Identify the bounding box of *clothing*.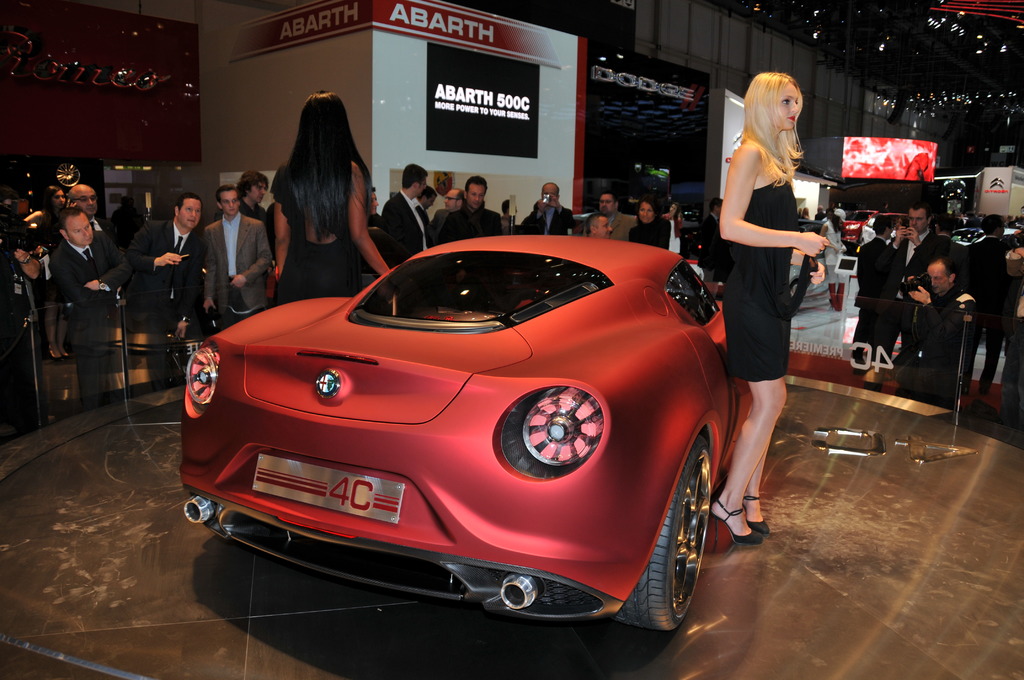
{"x1": 528, "y1": 207, "x2": 575, "y2": 241}.
